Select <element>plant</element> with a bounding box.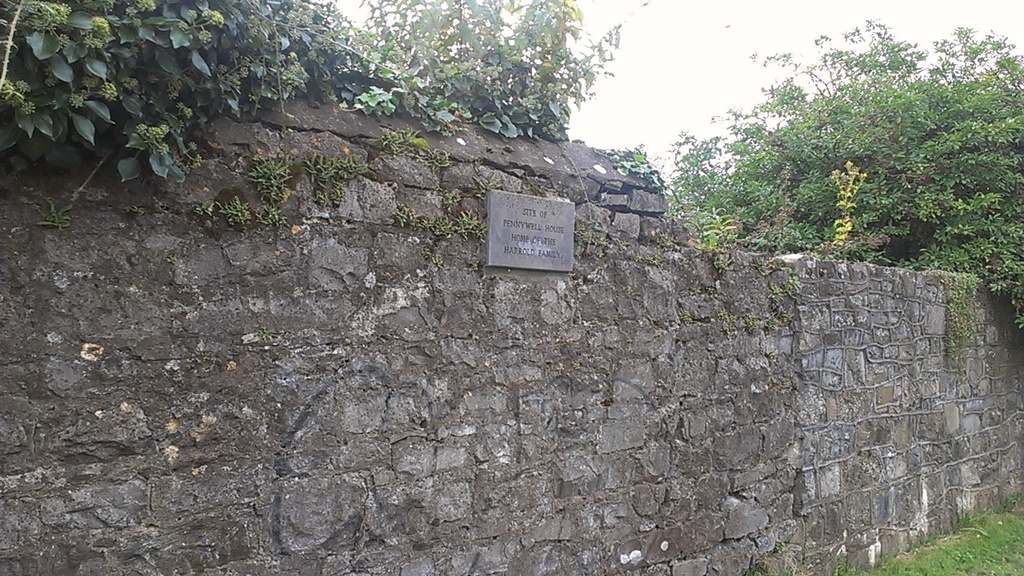
<box>387,183,486,240</box>.
